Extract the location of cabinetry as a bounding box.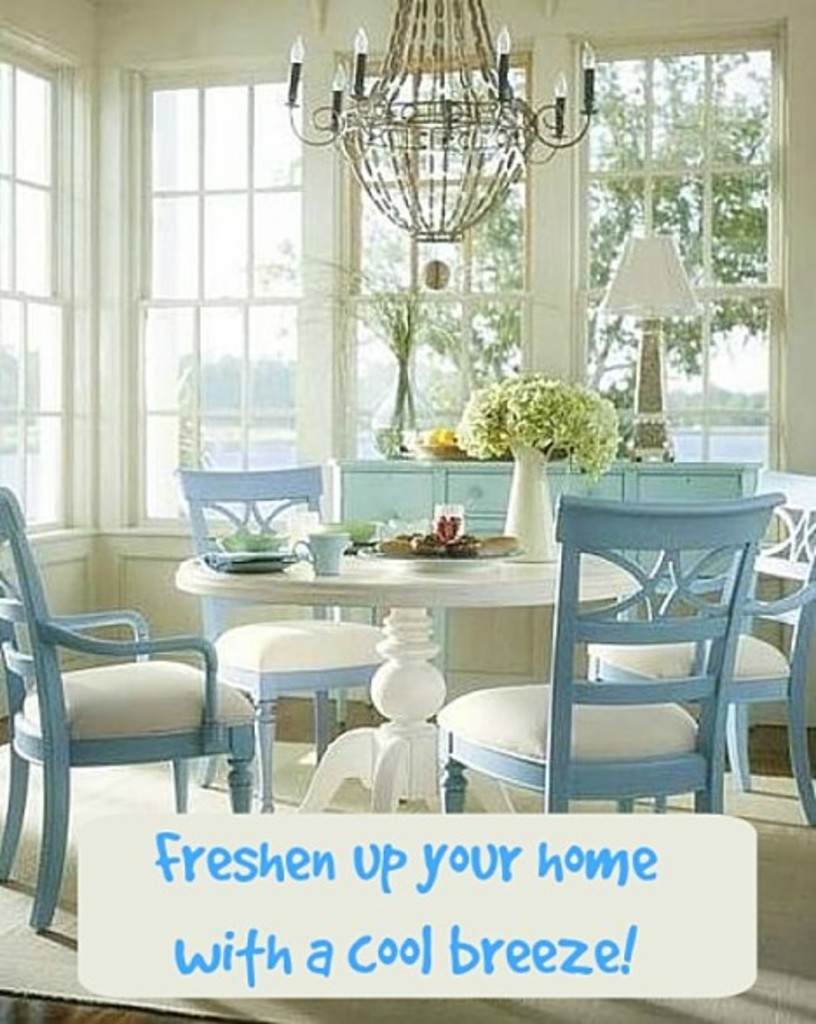
BBox(92, 529, 333, 712).
